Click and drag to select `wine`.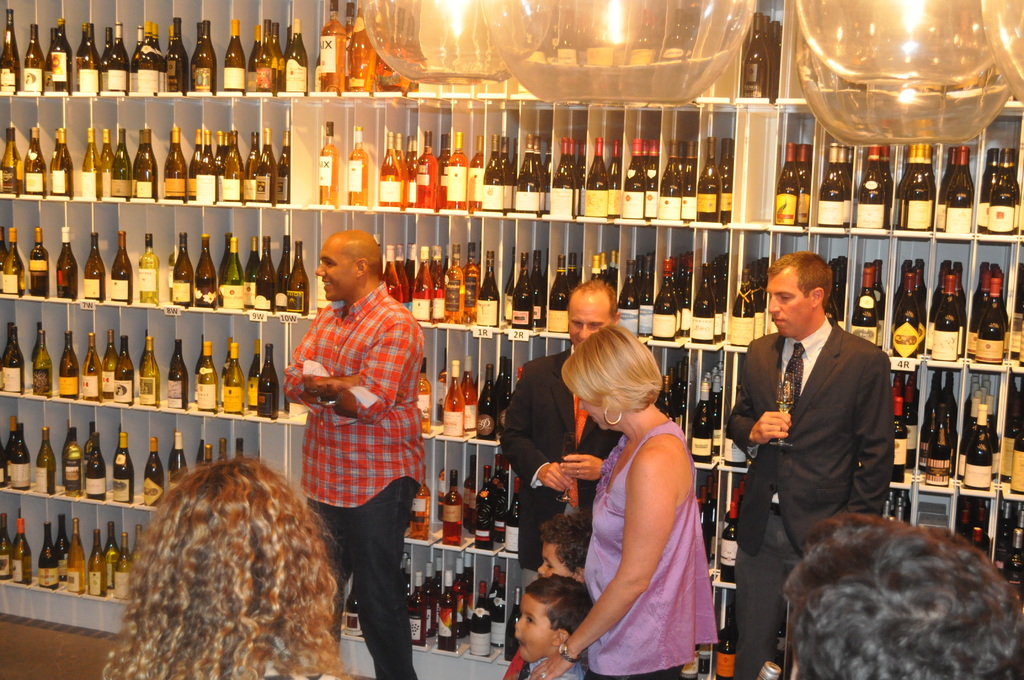
Selection: 857, 142, 882, 229.
